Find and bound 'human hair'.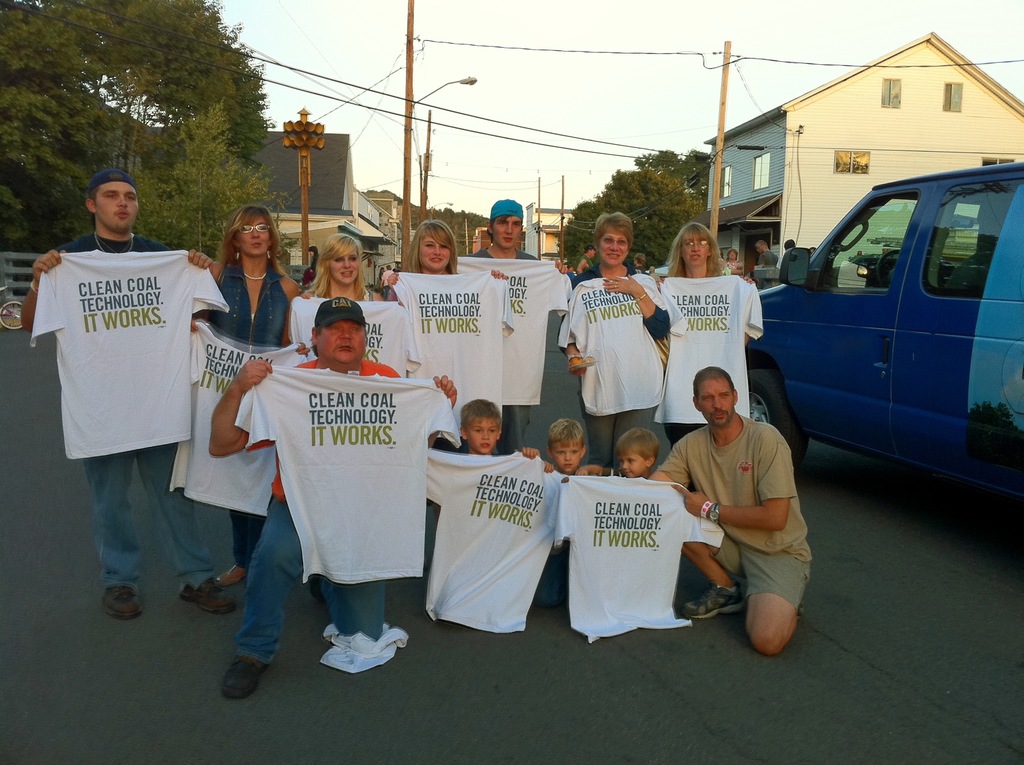
Bound: 399/220/456/275.
